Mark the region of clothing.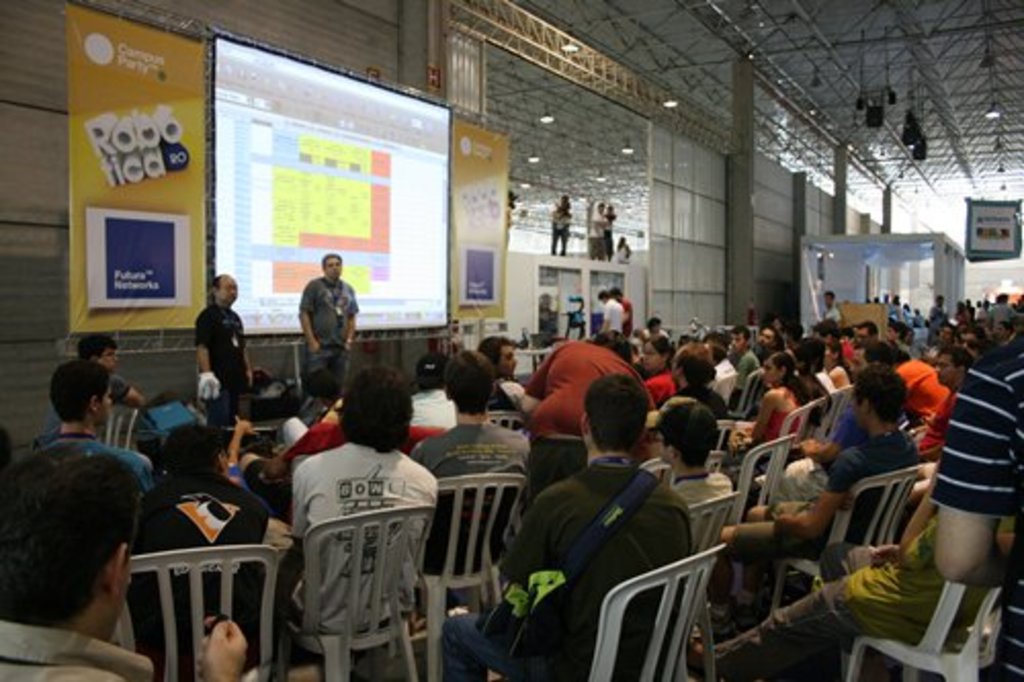
Region: Rect(989, 297, 1018, 317).
